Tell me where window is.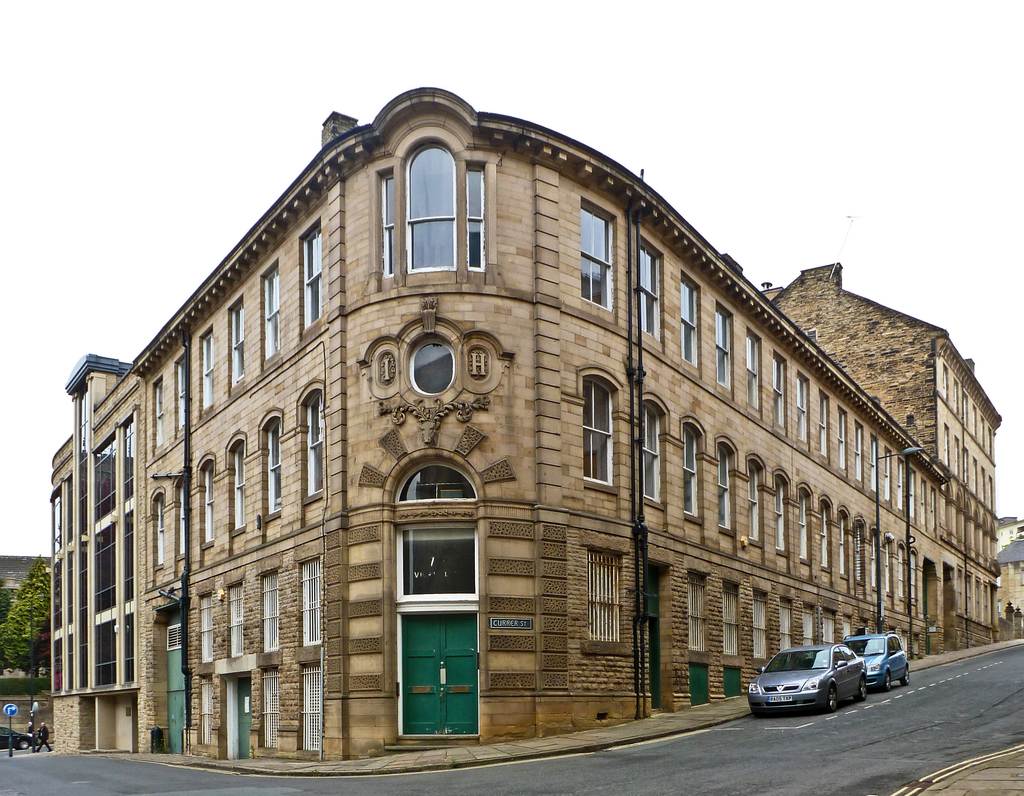
window is at bbox(819, 387, 832, 460).
